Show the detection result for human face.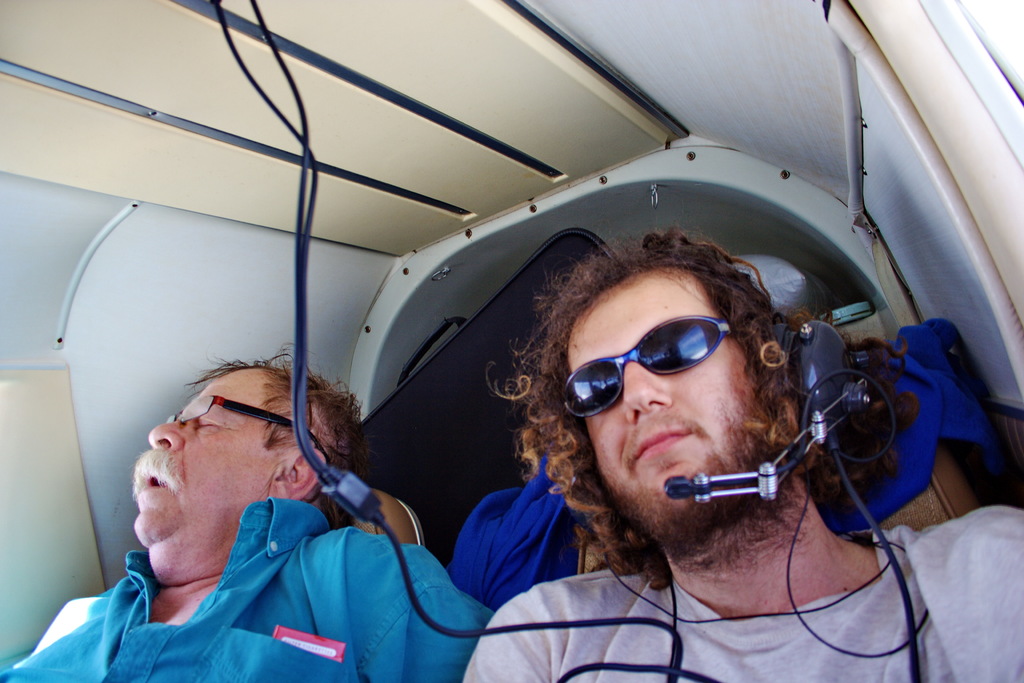
rect(569, 270, 765, 530).
